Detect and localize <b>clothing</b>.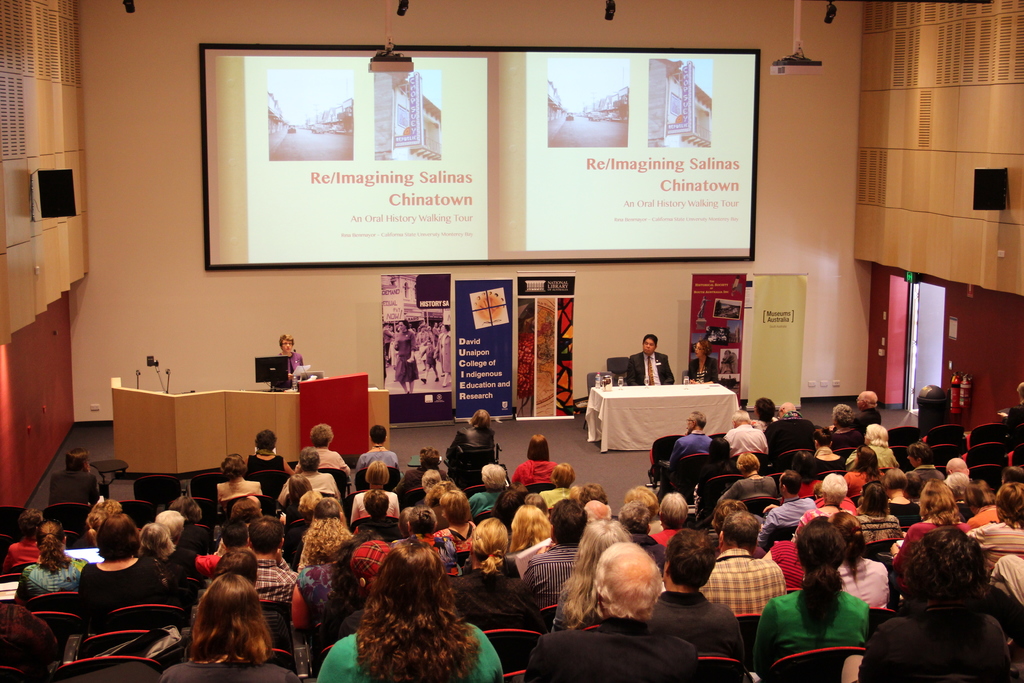
Localized at (627,345,676,383).
